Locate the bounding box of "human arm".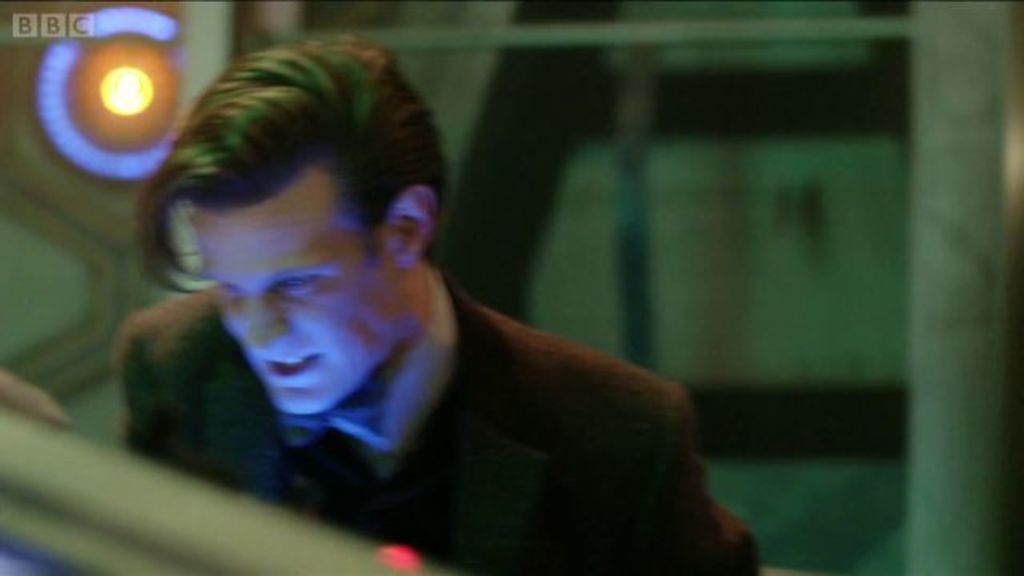
Bounding box: 586:389:768:574.
